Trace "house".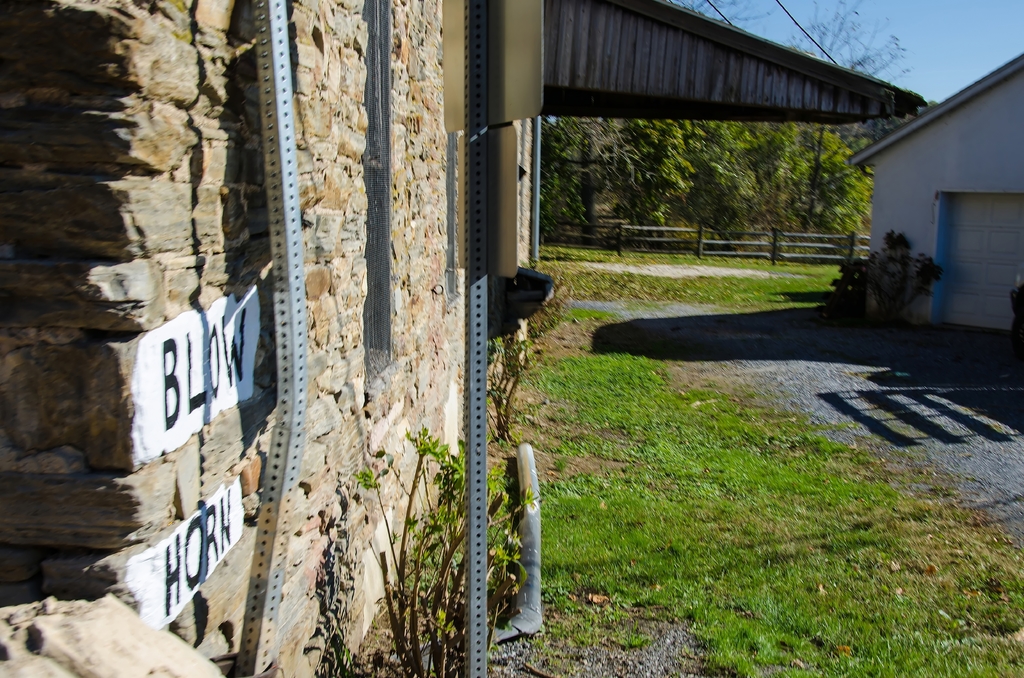
Traced to [x1=0, y1=0, x2=927, y2=677].
